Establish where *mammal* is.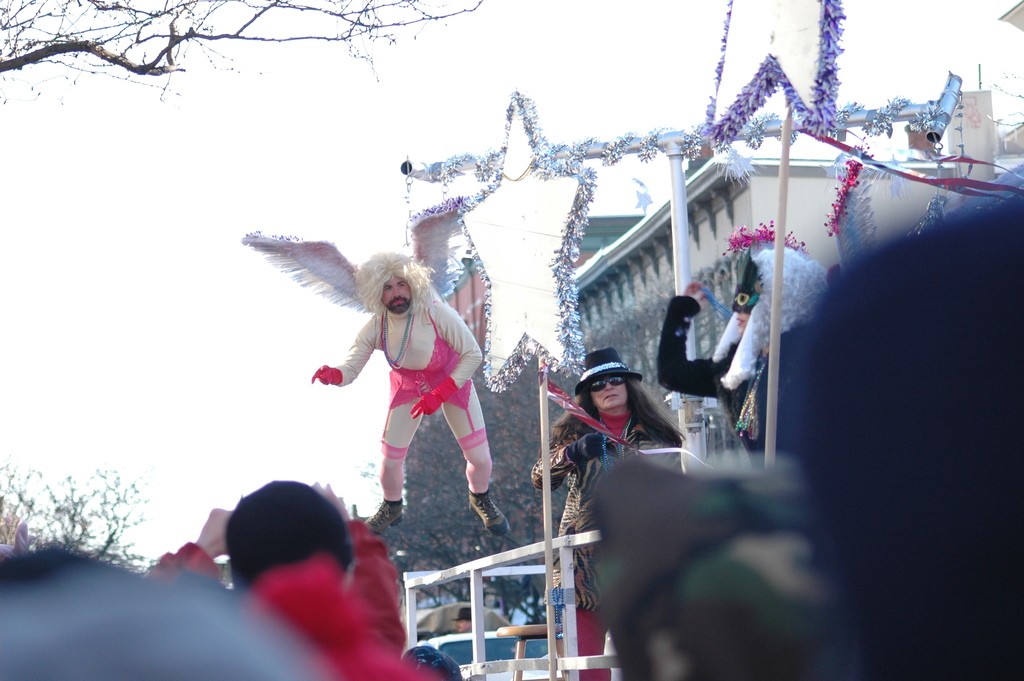
Established at locate(580, 186, 1023, 680).
